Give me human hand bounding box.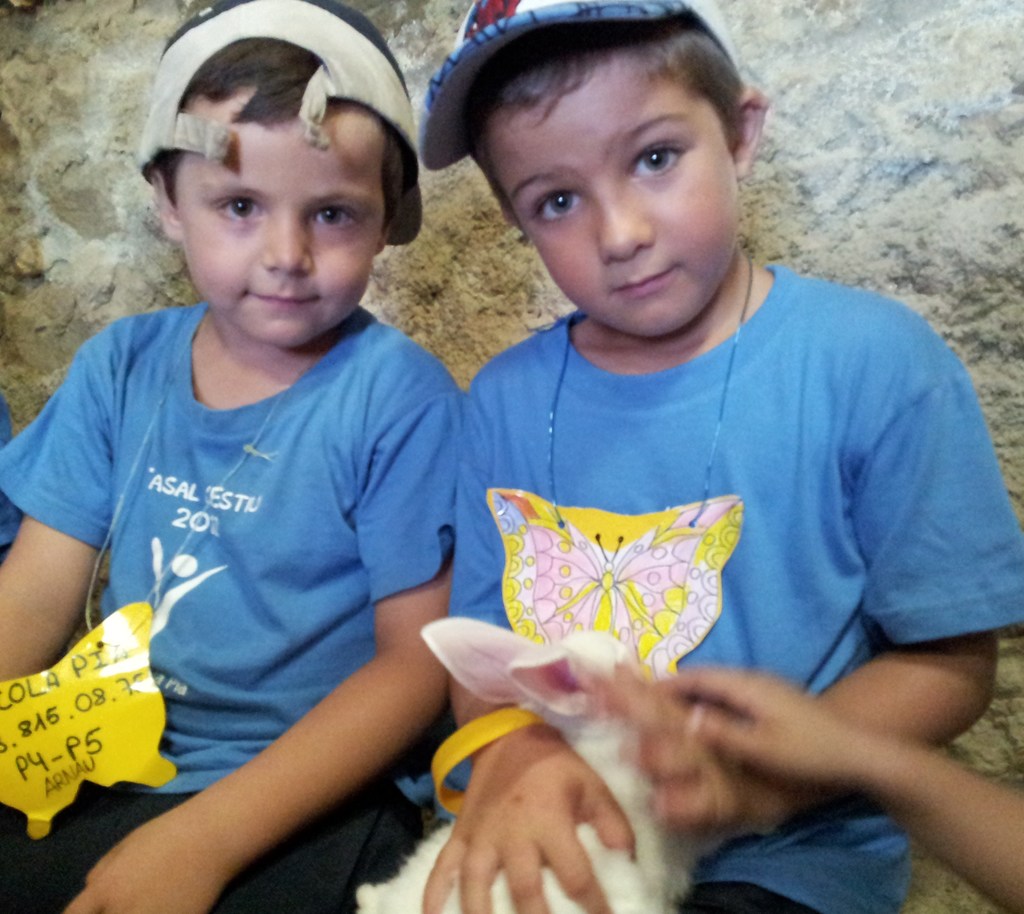
region(64, 826, 227, 913).
